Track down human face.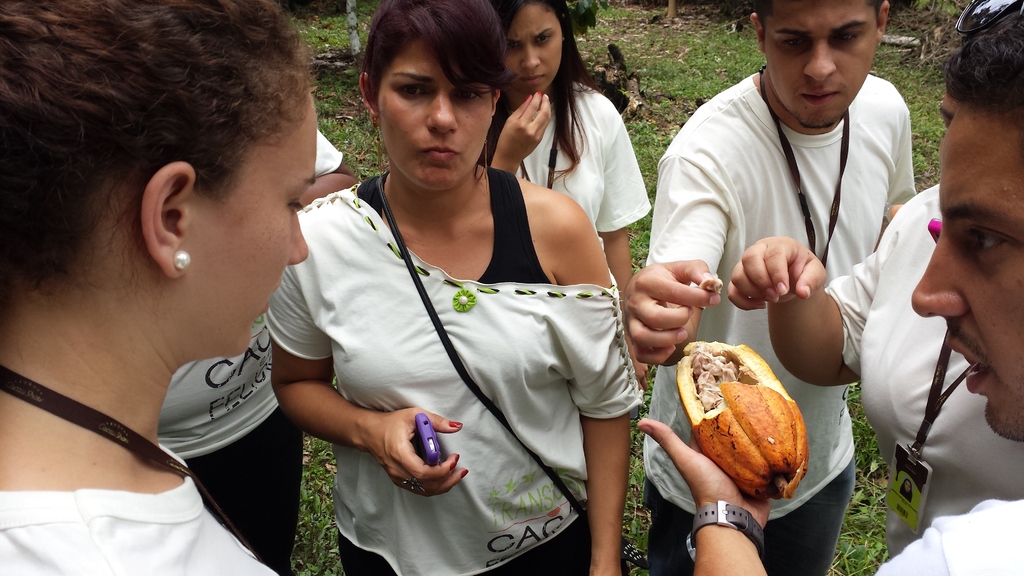
Tracked to (x1=178, y1=87, x2=319, y2=360).
